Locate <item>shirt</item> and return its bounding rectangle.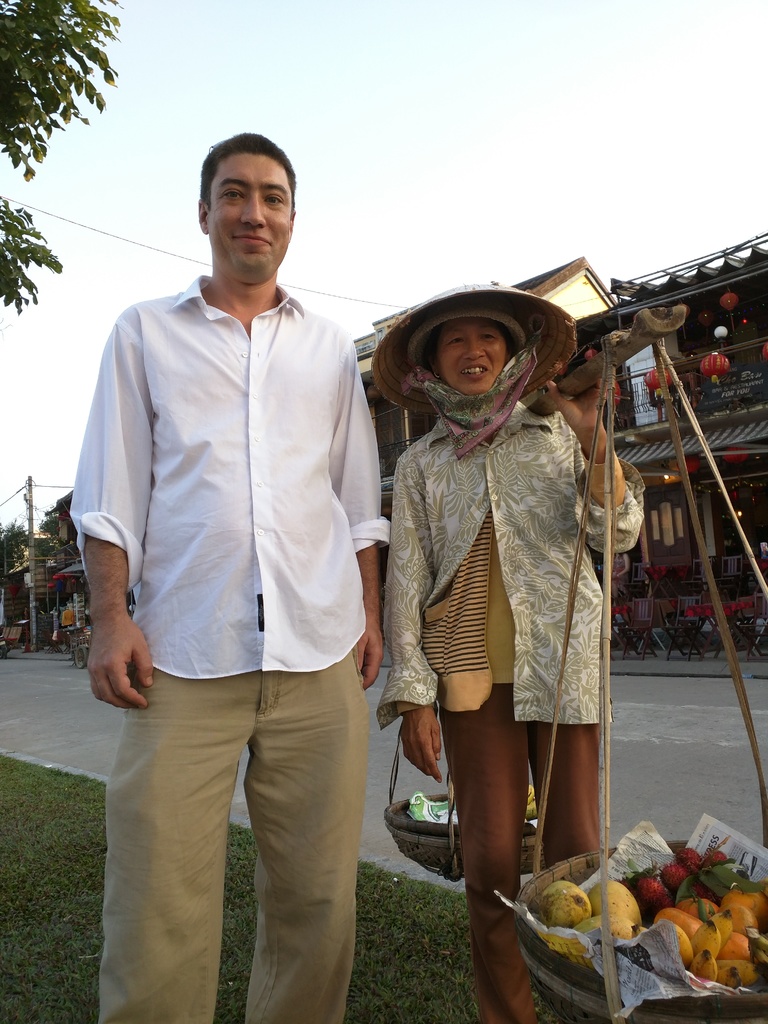
detection(68, 271, 392, 682).
